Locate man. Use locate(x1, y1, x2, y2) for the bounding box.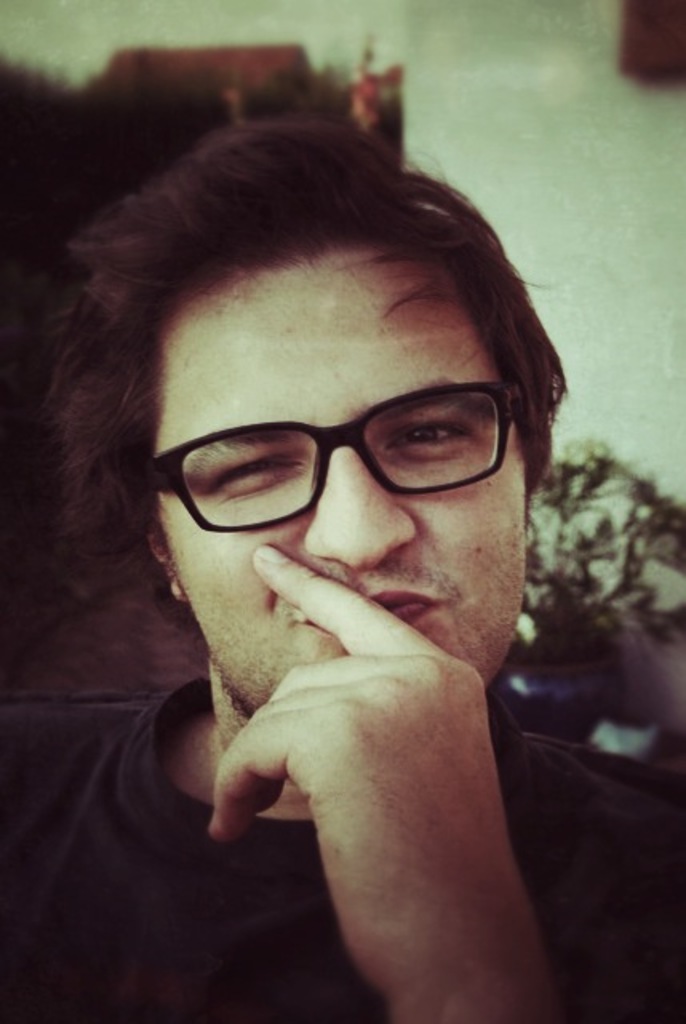
locate(0, 120, 684, 1022).
